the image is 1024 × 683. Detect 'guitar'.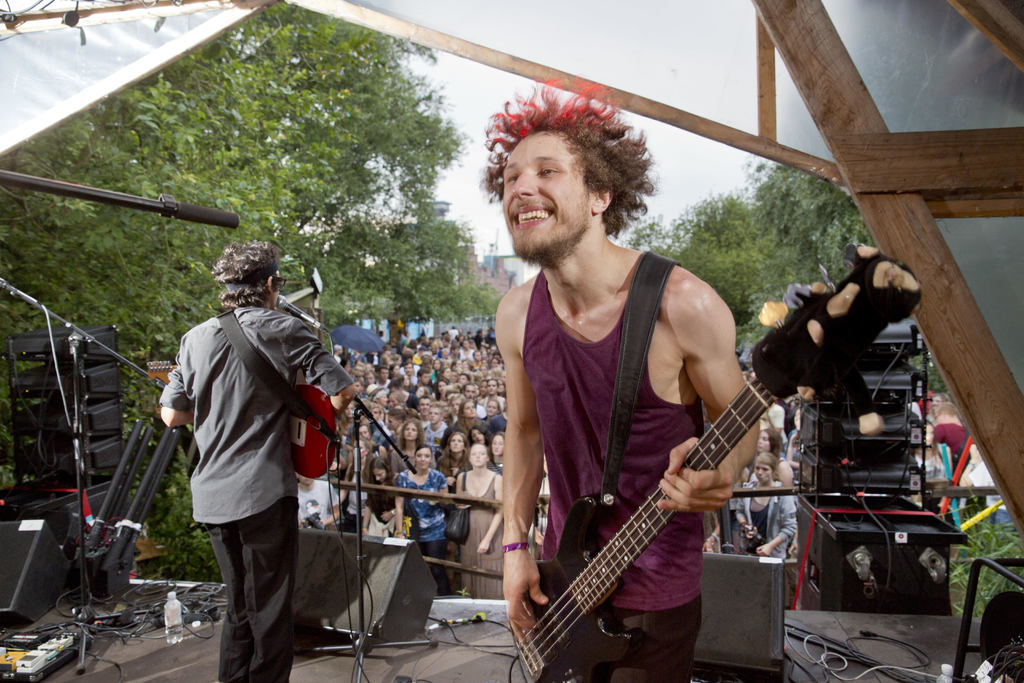
Detection: (504,279,876,682).
